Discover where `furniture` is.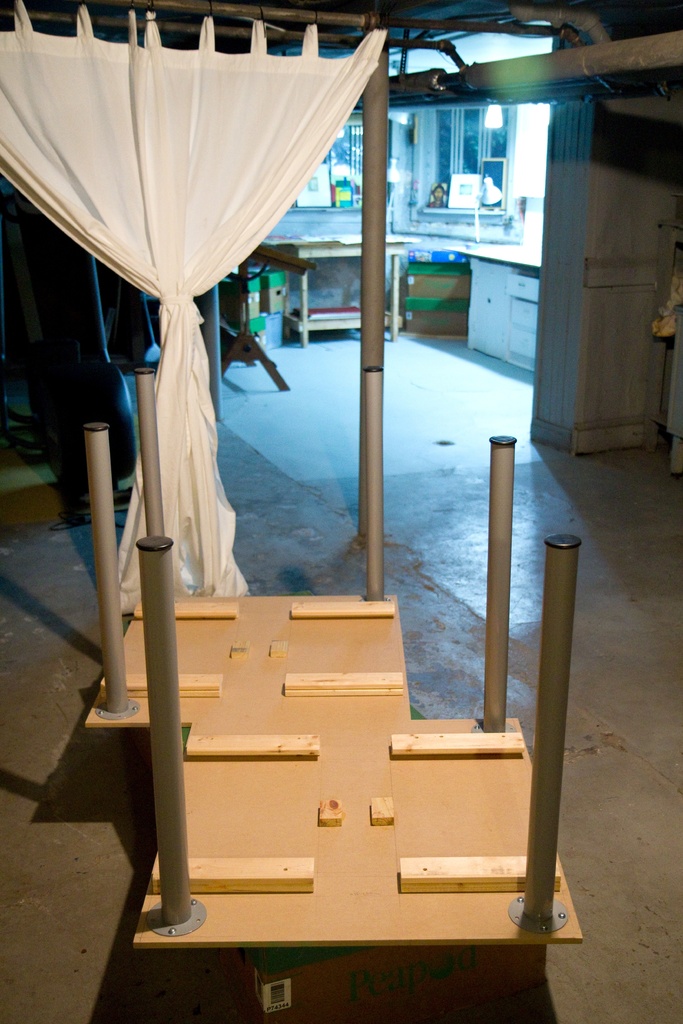
Discovered at 279, 239, 423, 347.
